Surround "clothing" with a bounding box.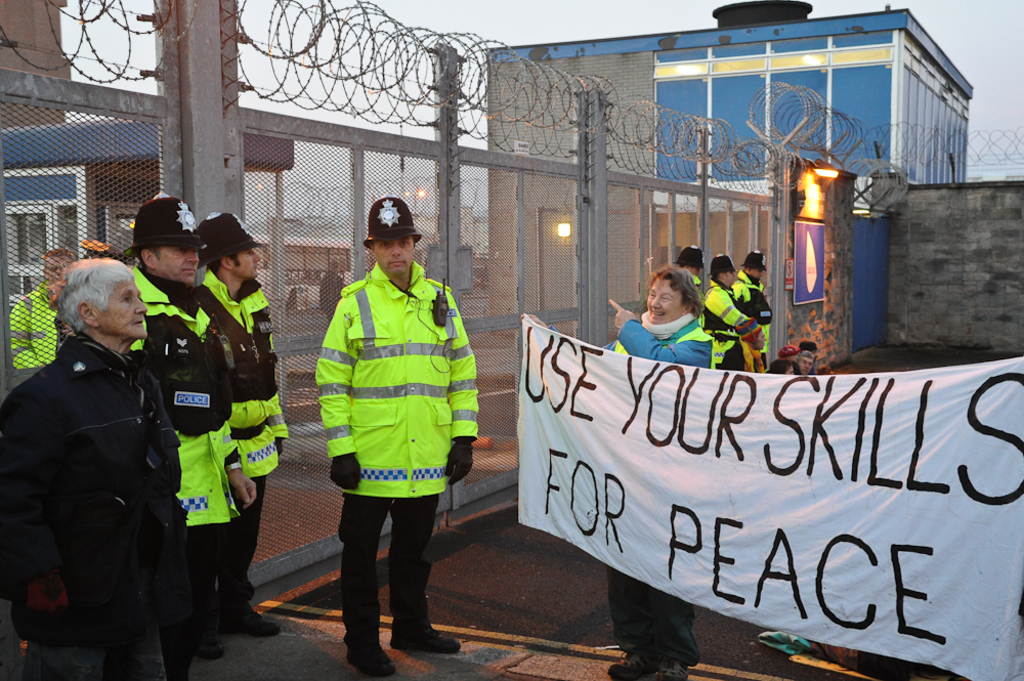
120, 258, 244, 641.
